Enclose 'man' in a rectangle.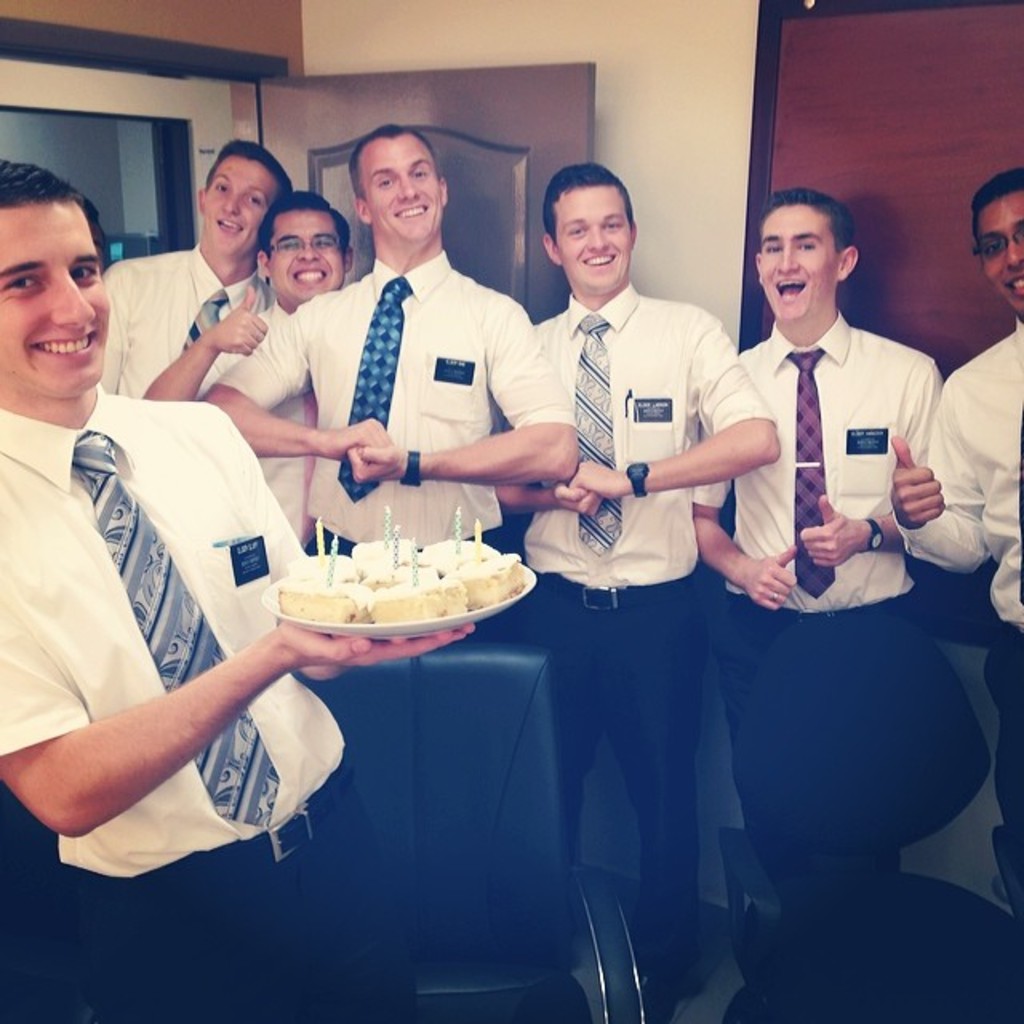
(x1=94, y1=142, x2=291, y2=402).
